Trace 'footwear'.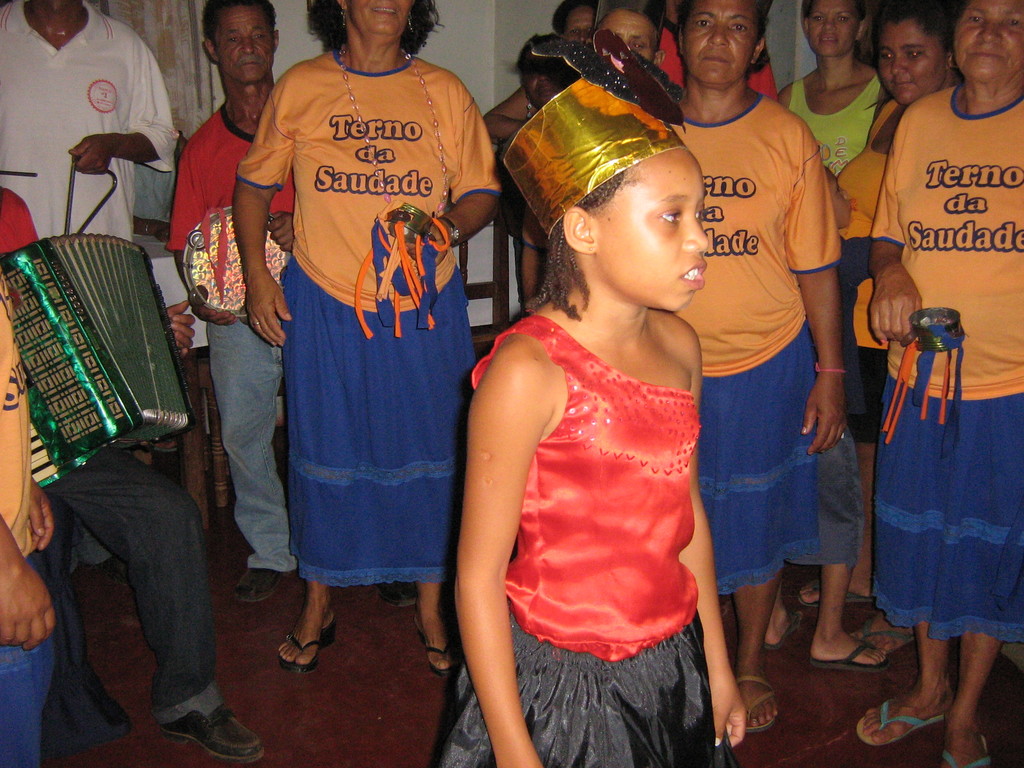
Traced to x1=767 y1=607 x2=796 y2=652.
